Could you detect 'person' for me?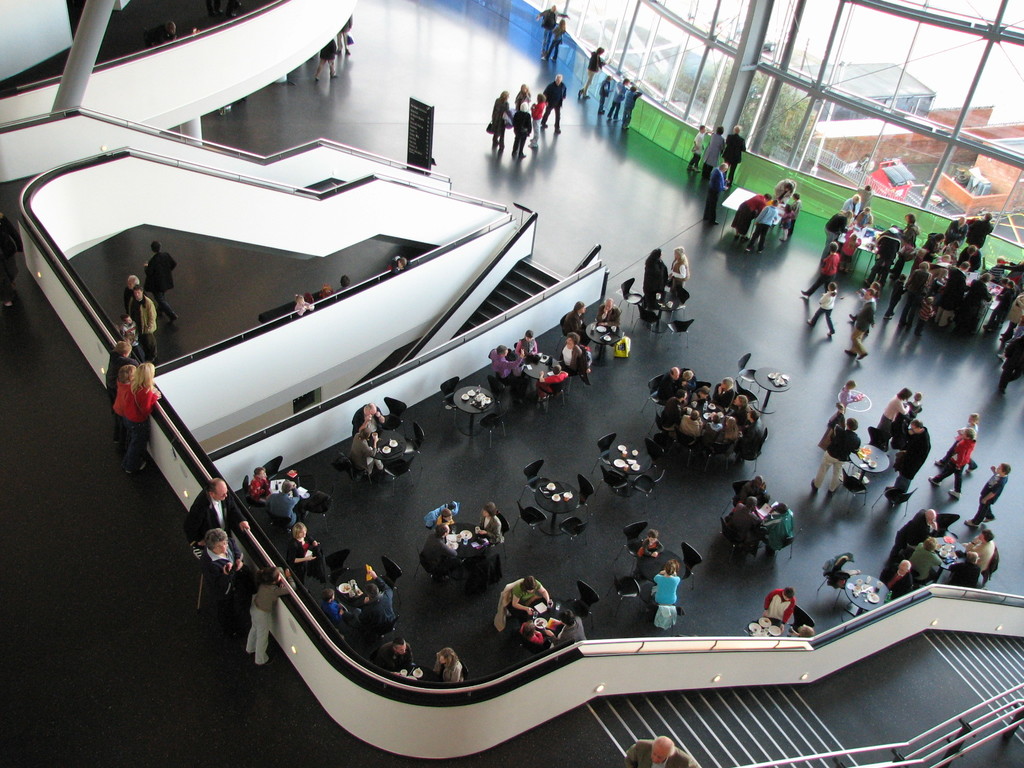
Detection result: bbox=[619, 84, 645, 143].
